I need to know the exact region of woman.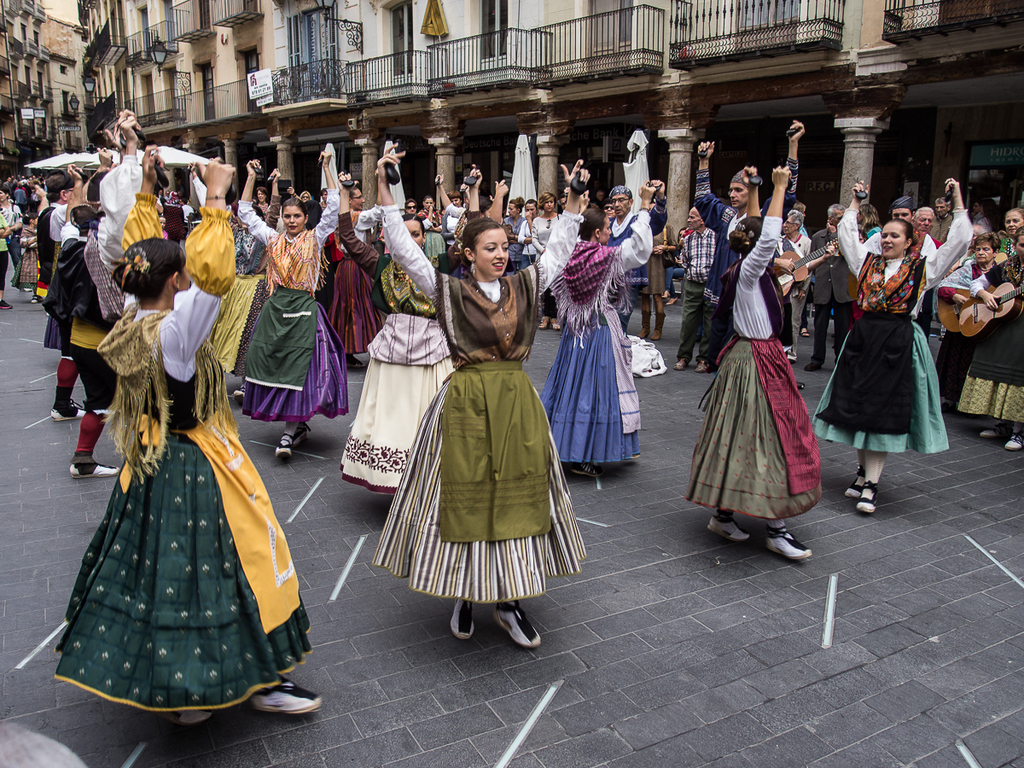
Region: (left=957, top=224, right=1023, bottom=451).
